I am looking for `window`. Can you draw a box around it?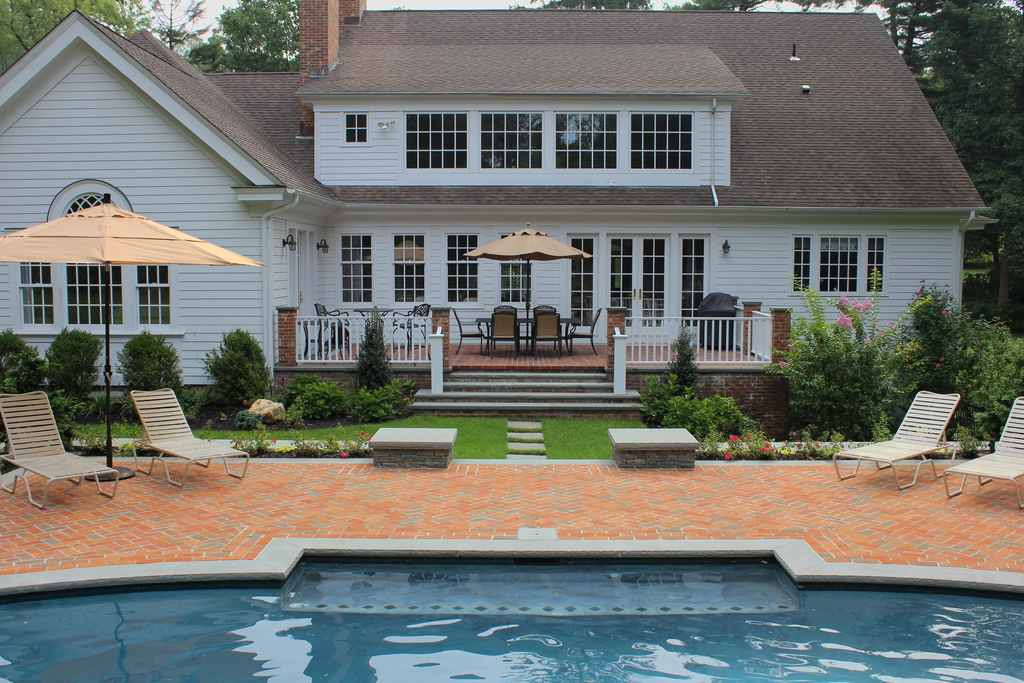
Sure, the bounding box is left=676, top=232, right=707, bottom=316.
